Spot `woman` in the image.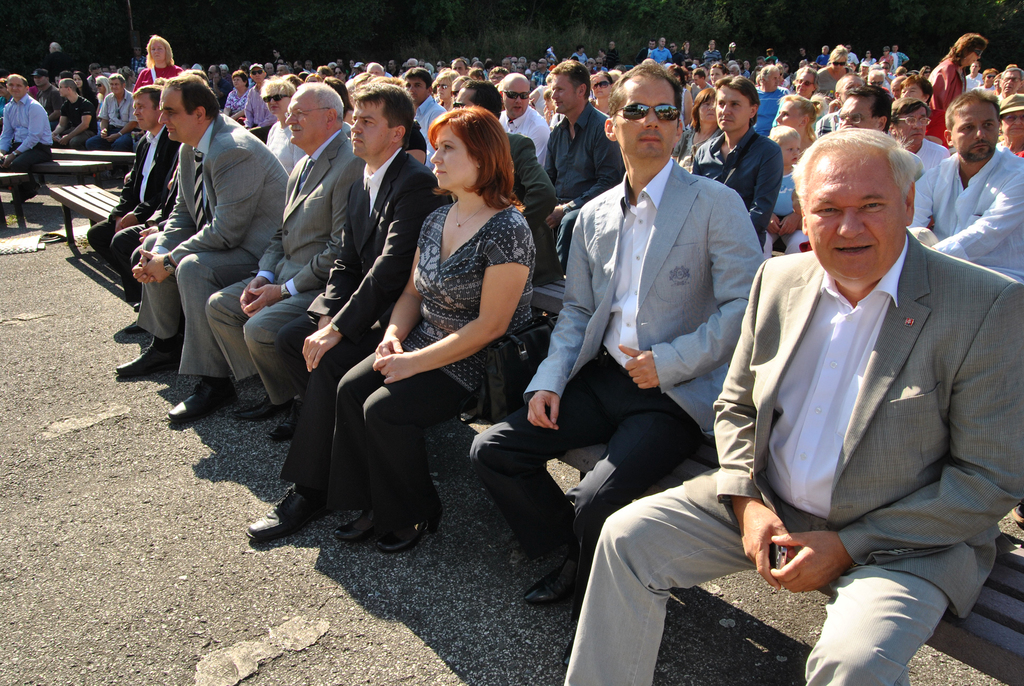
`woman` found at region(132, 33, 186, 97).
